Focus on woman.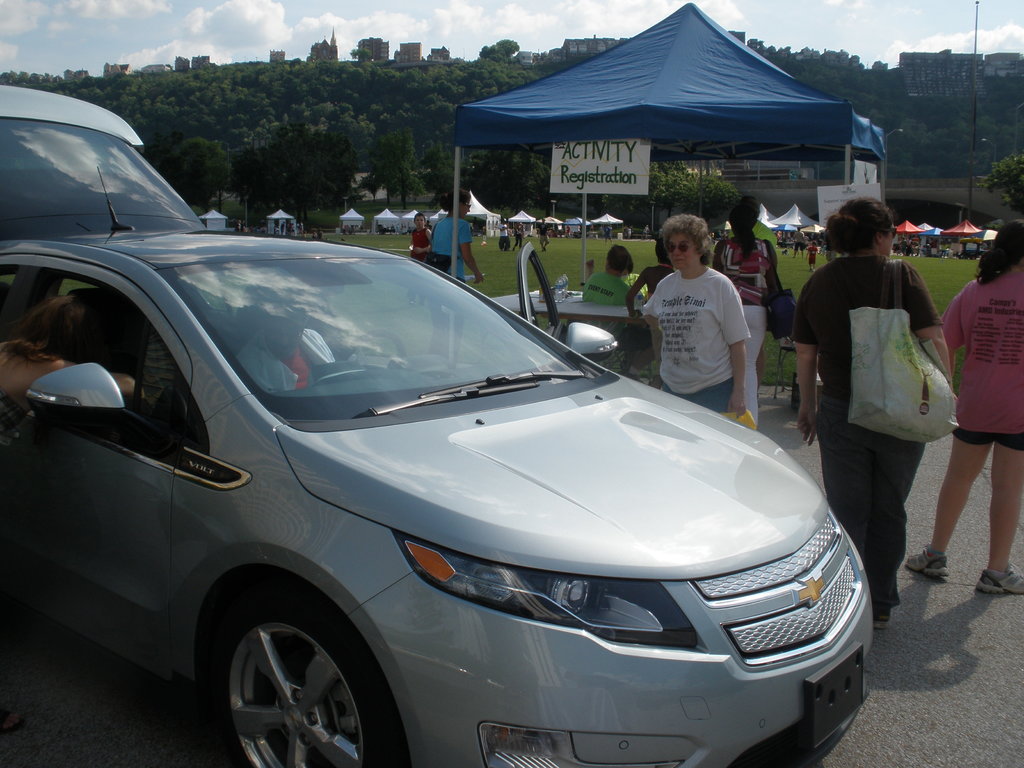
Focused at bbox=[941, 220, 1023, 599].
